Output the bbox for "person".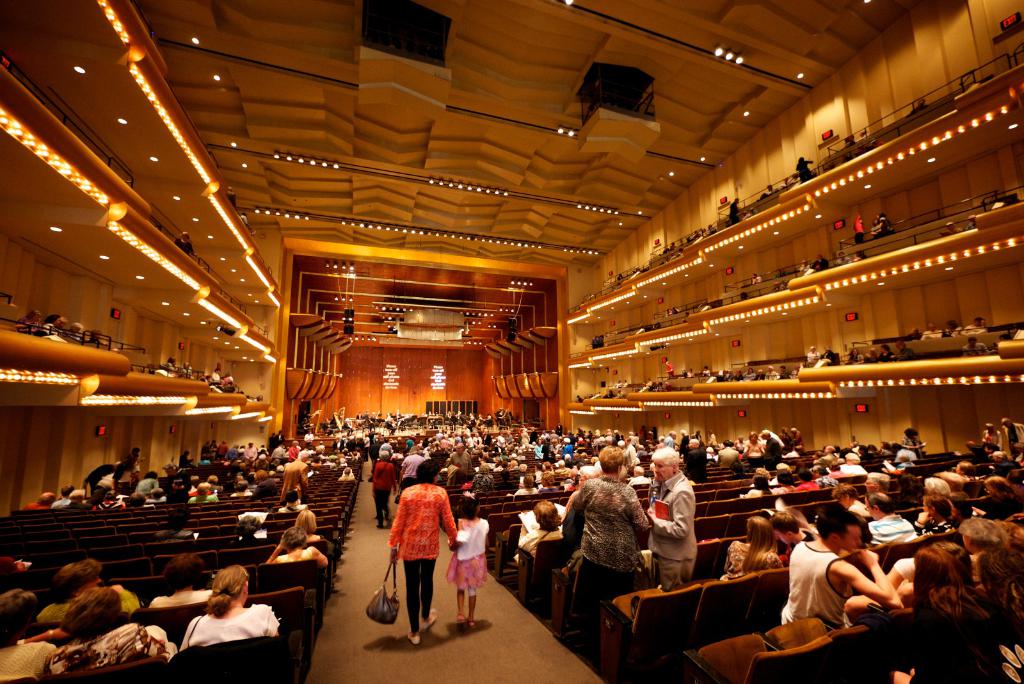
pyautogui.locateOnScreen(778, 512, 902, 631).
